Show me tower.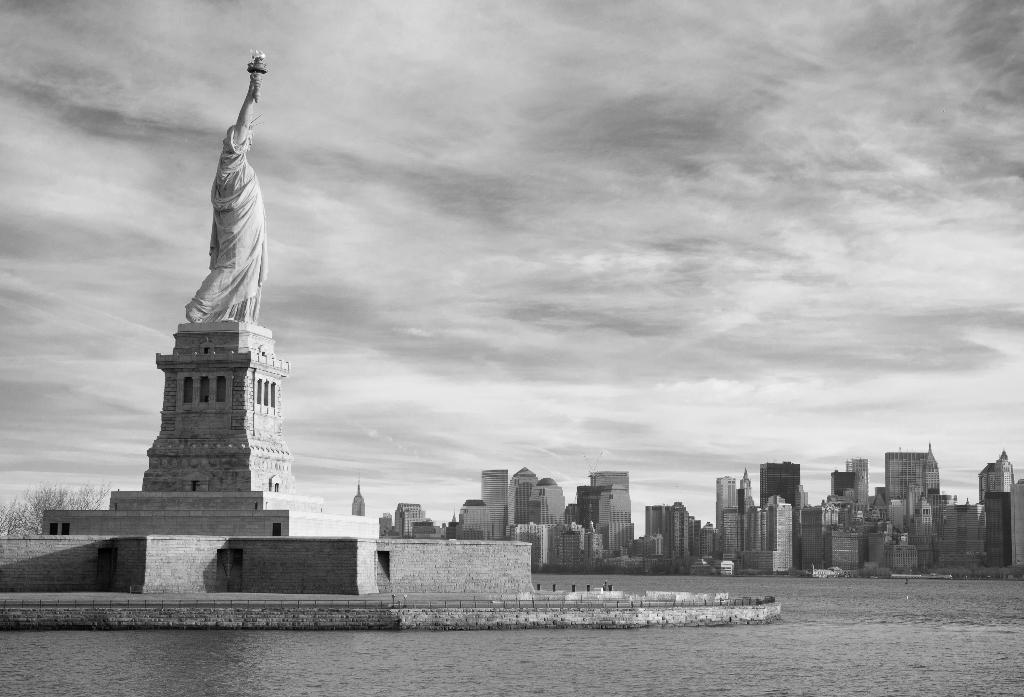
tower is here: [left=541, top=480, right=566, bottom=529].
